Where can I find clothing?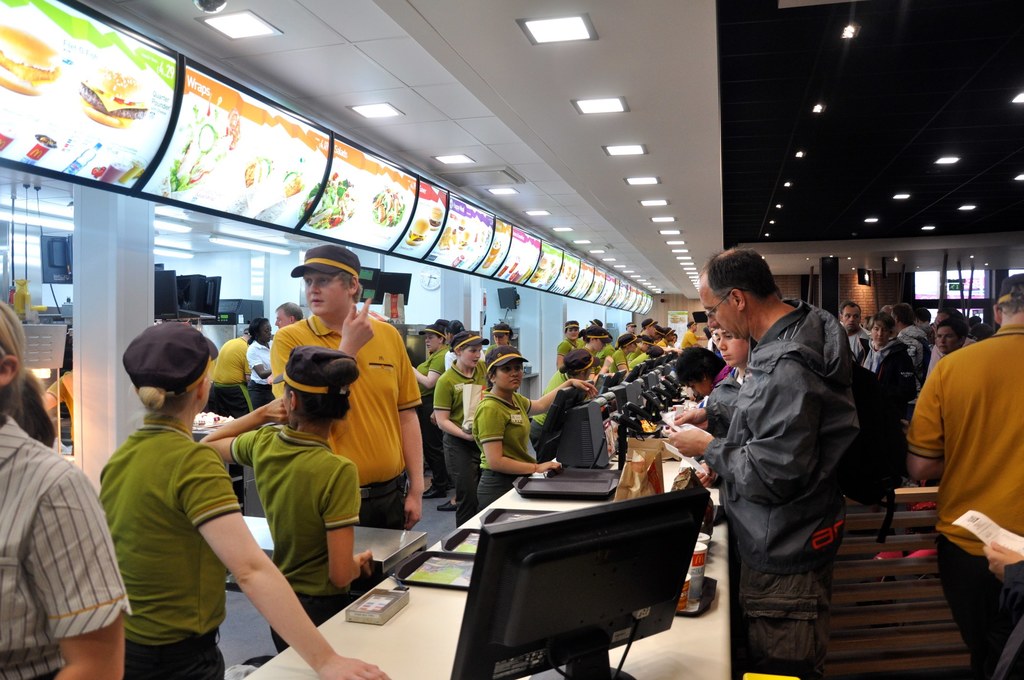
You can find it at (left=274, top=305, right=428, bottom=537).
